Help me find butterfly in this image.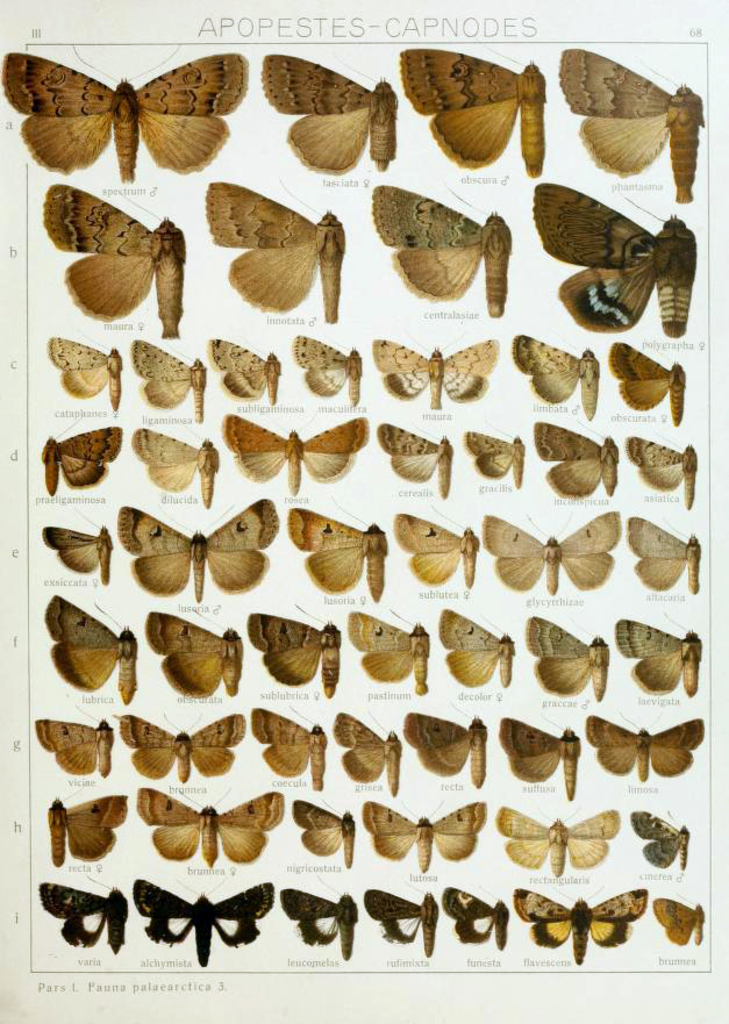
Found it: {"left": 531, "top": 418, "right": 615, "bottom": 494}.
